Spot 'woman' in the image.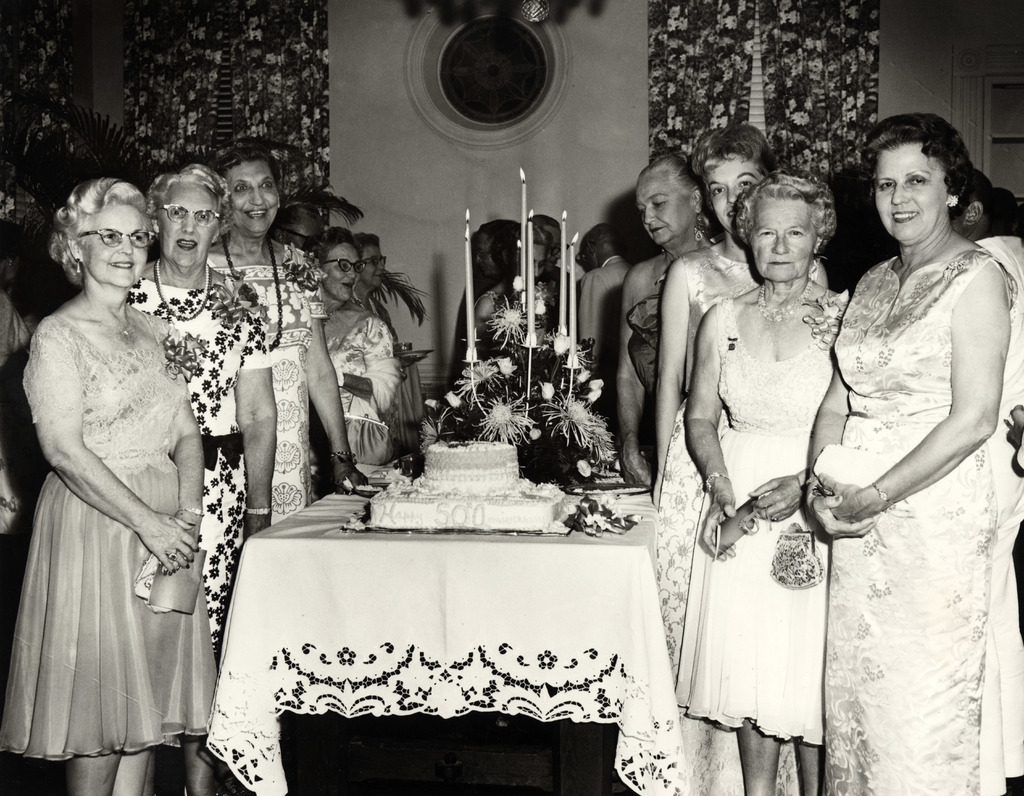
'woman' found at box=[807, 71, 1018, 795].
